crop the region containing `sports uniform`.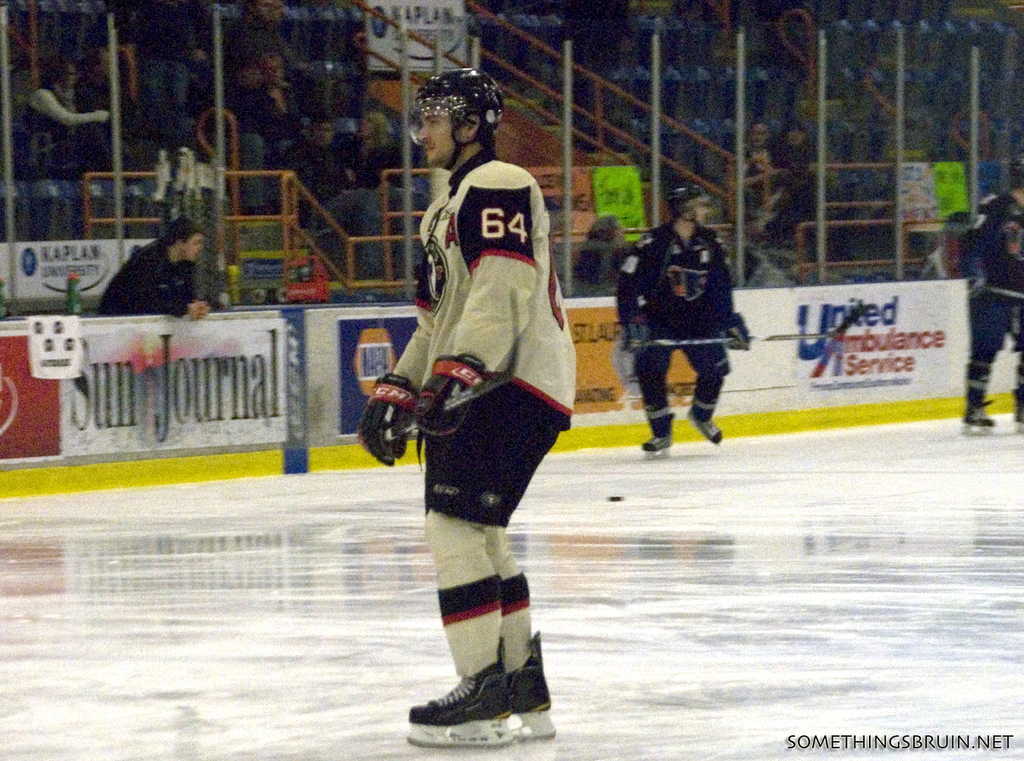
Crop region: (x1=962, y1=200, x2=1023, y2=415).
